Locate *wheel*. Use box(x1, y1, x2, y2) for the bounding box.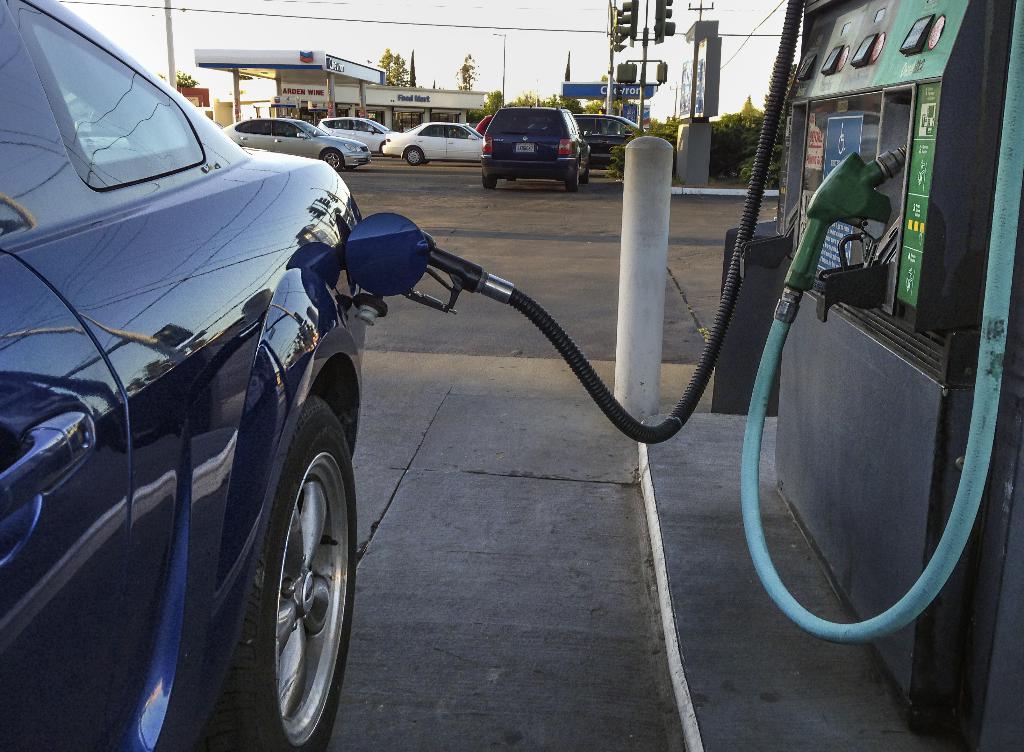
box(342, 165, 355, 170).
